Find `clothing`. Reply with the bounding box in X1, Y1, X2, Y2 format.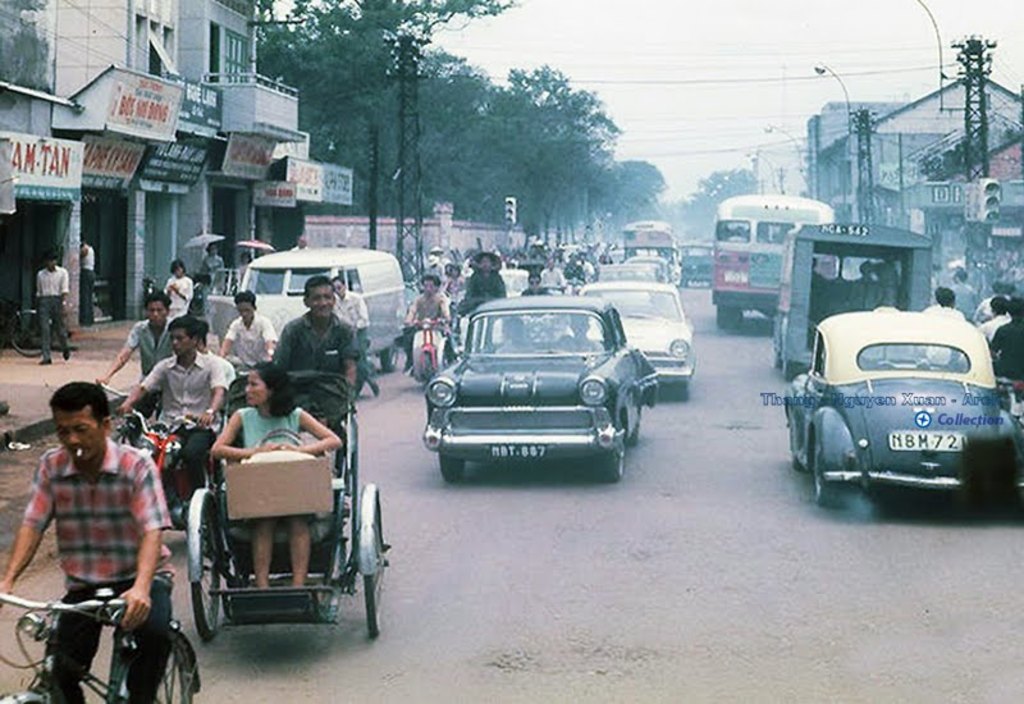
992, 317, 1015, 378.
